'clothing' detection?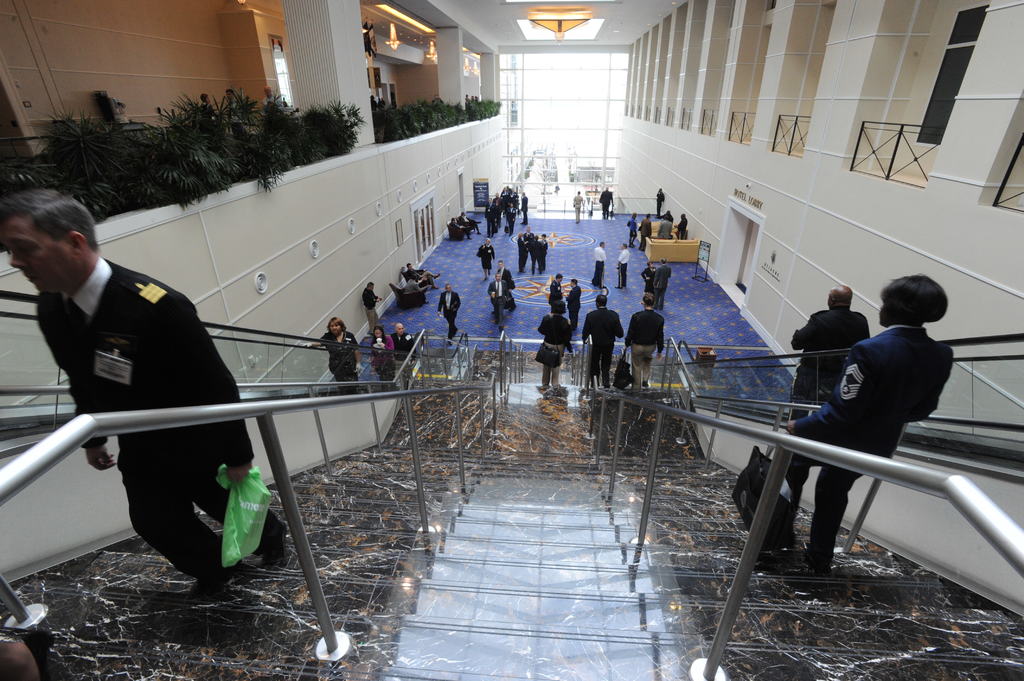
487 286 520 337
